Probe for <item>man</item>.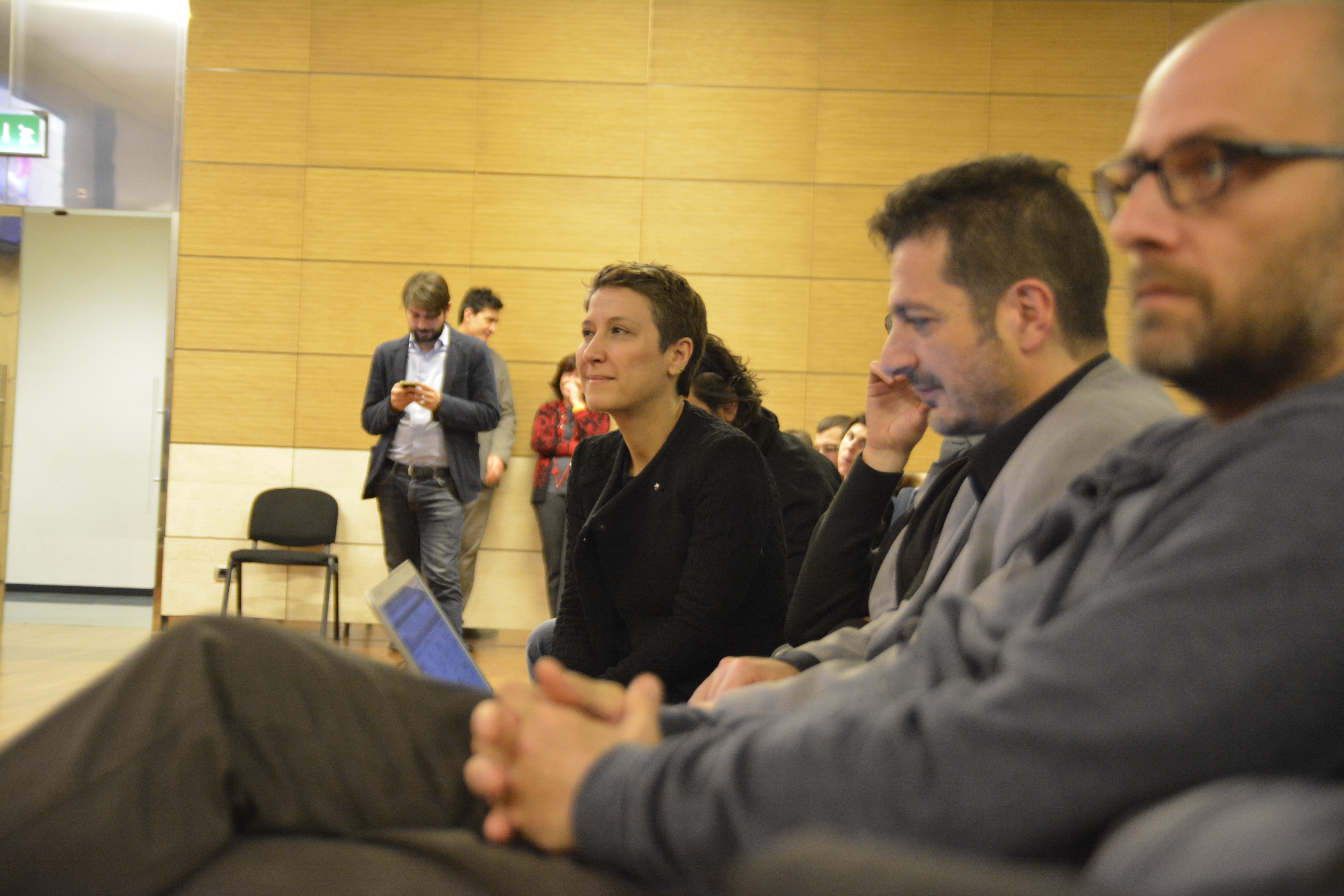
Probe result: 101:63:117:138.
